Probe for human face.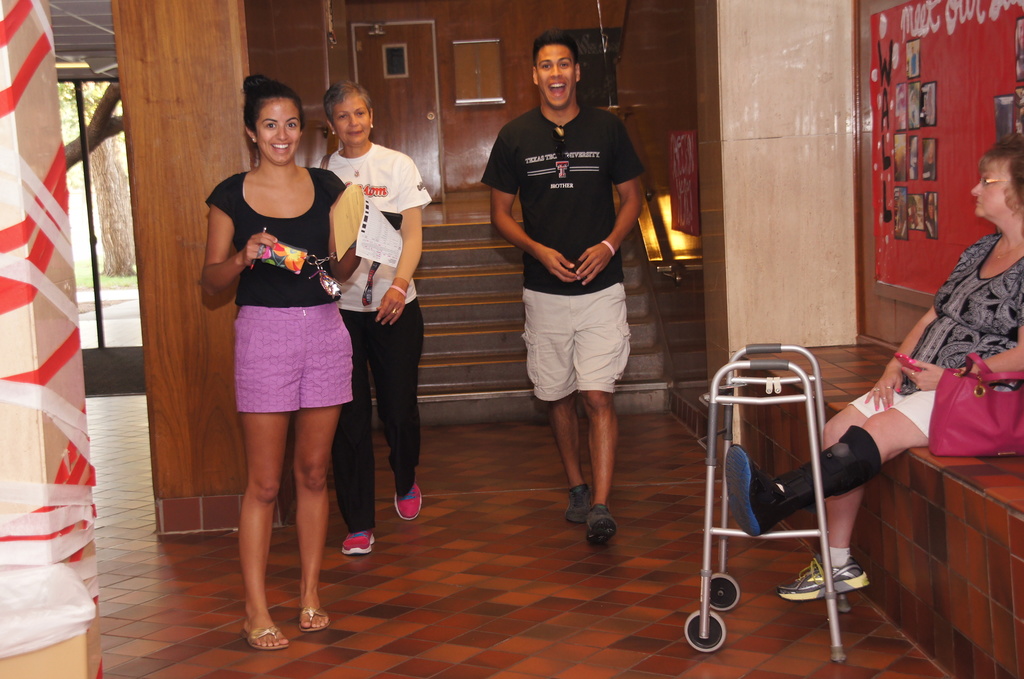
Probe result: bbox=(529, 44, 577, 111).
